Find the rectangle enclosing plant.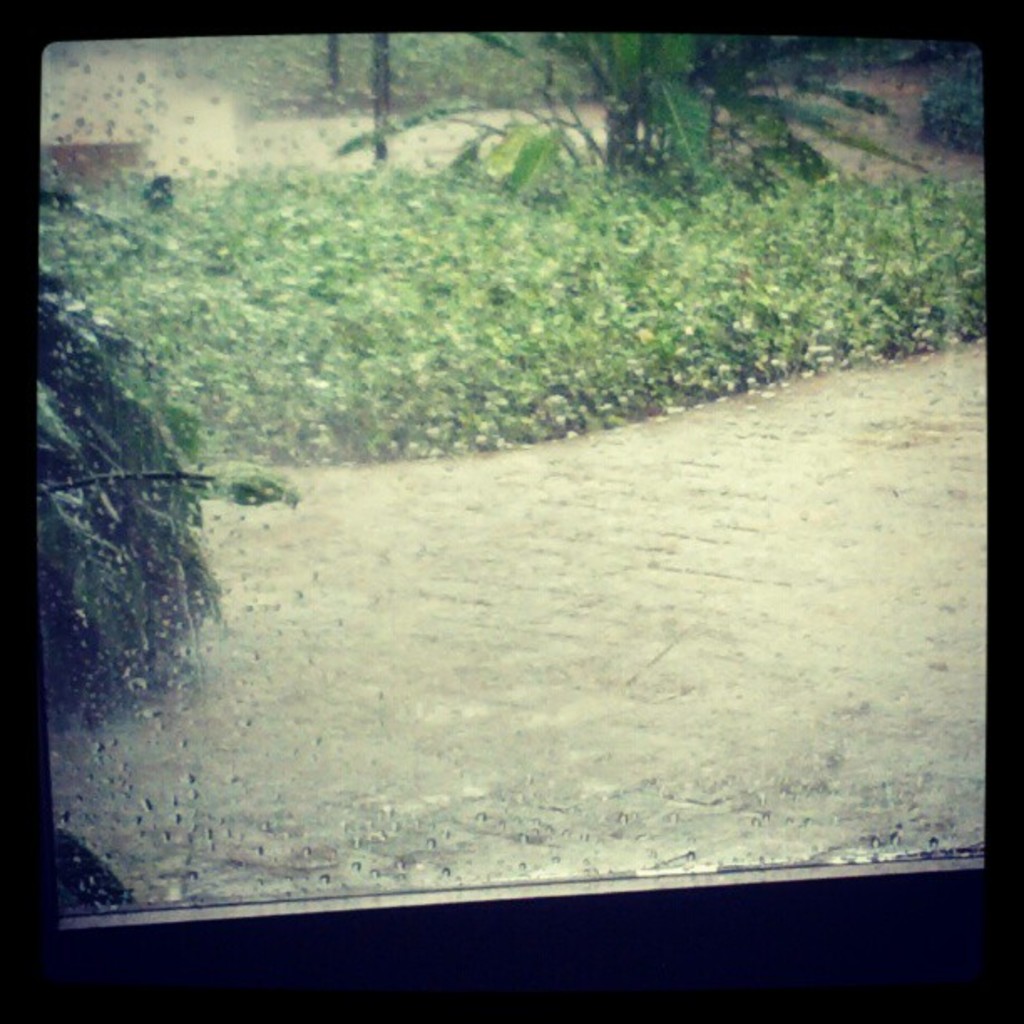
pyautogui.locateOnScreen(333, 33, 907, 186).
